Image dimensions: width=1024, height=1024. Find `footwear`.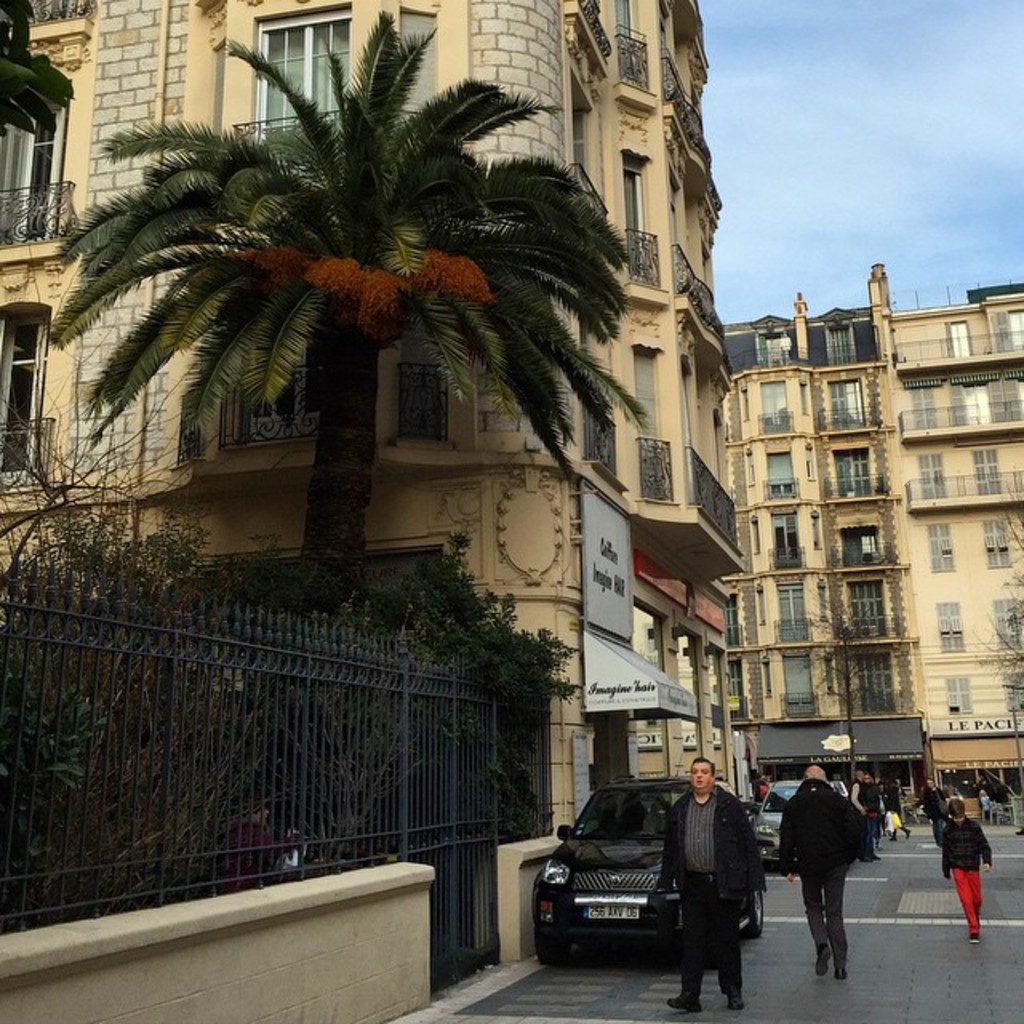
{"x1": 667, "y1": 992, "x2": 699, "y2": 1011}.
